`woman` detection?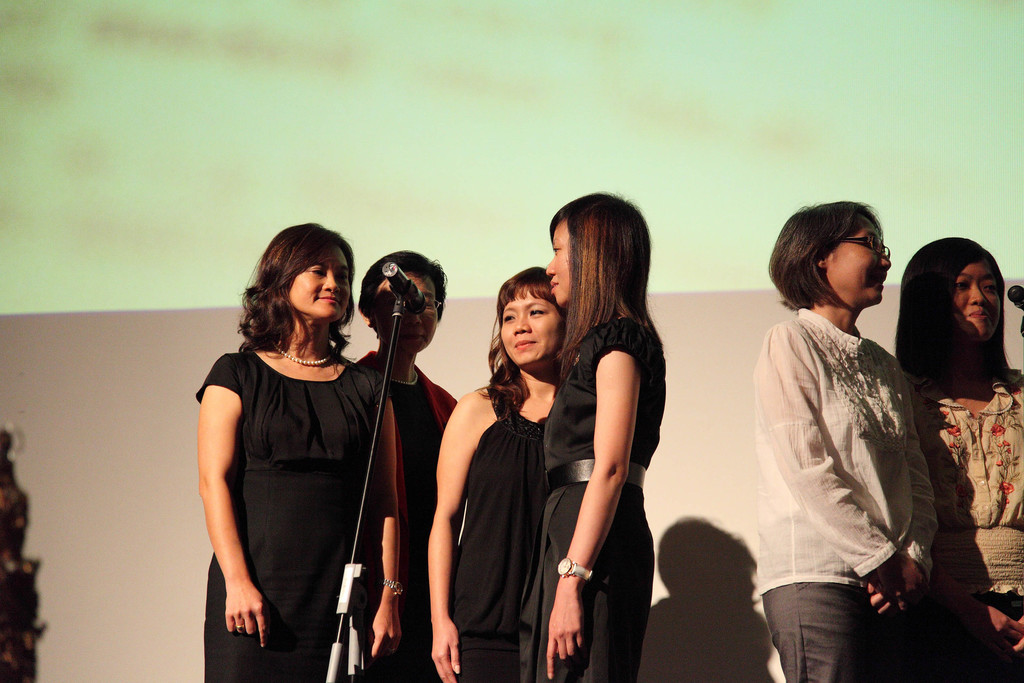
(432,266,574,680)
